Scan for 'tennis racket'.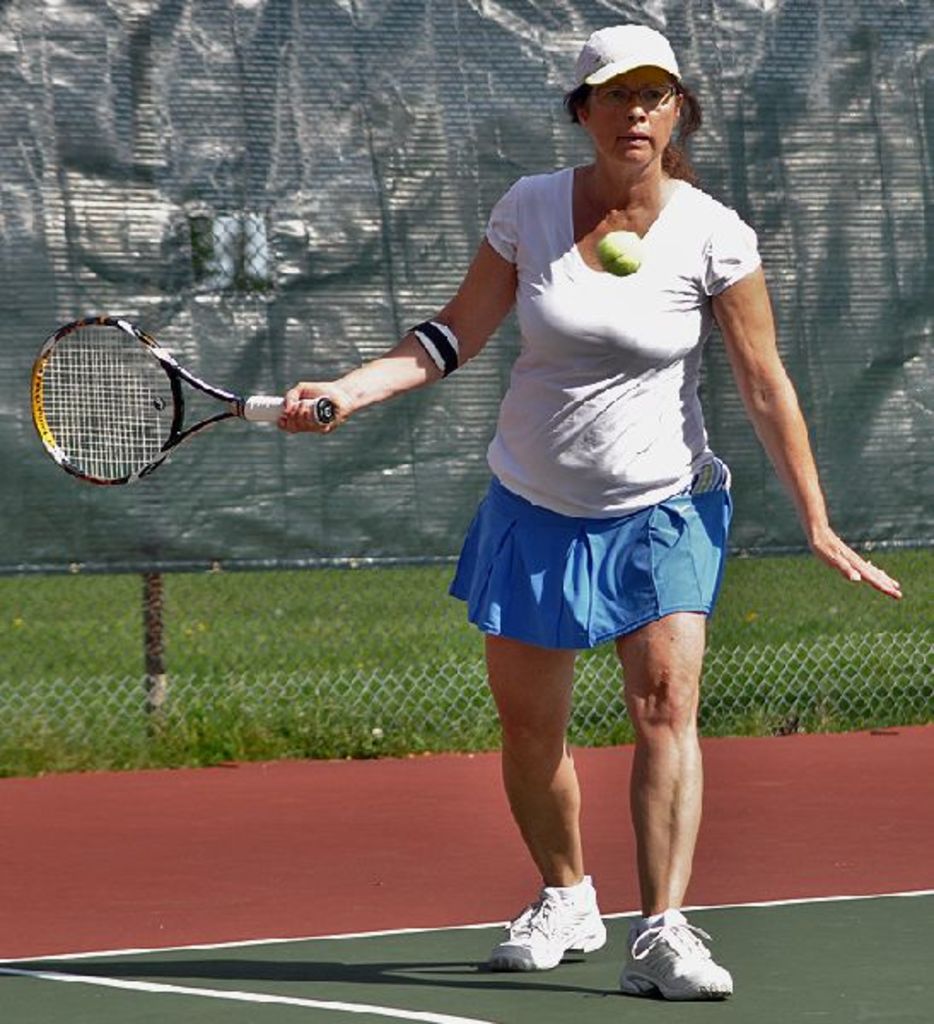
Scan result: l=31, t=314, r=336, b=492.
